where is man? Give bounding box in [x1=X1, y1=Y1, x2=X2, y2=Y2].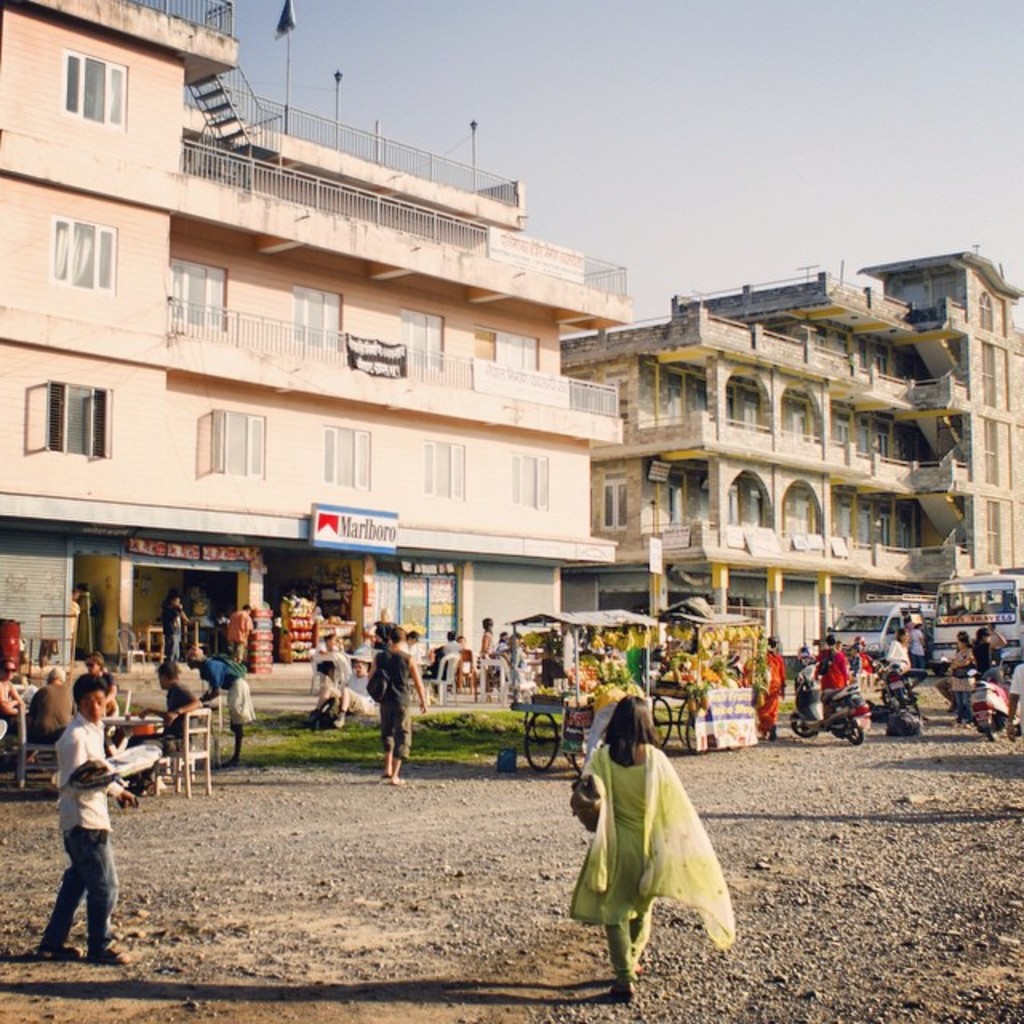
[x1=365, y1=624, x2=432, y2=784].
